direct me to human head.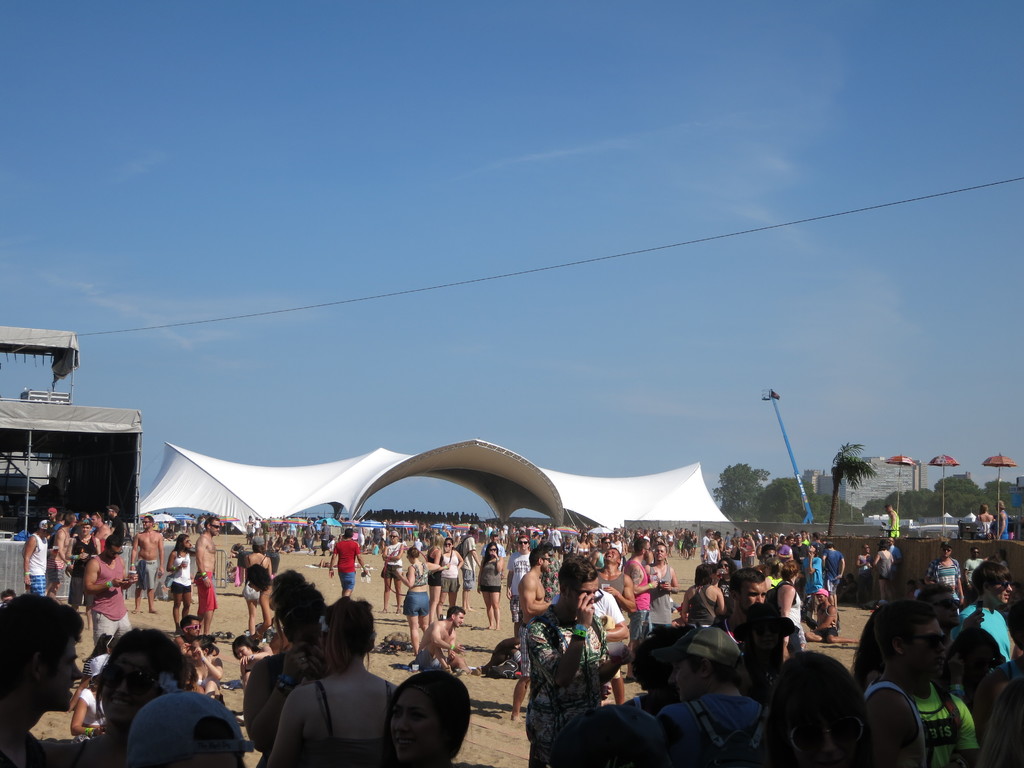
Direction: 870:604:949:682.
